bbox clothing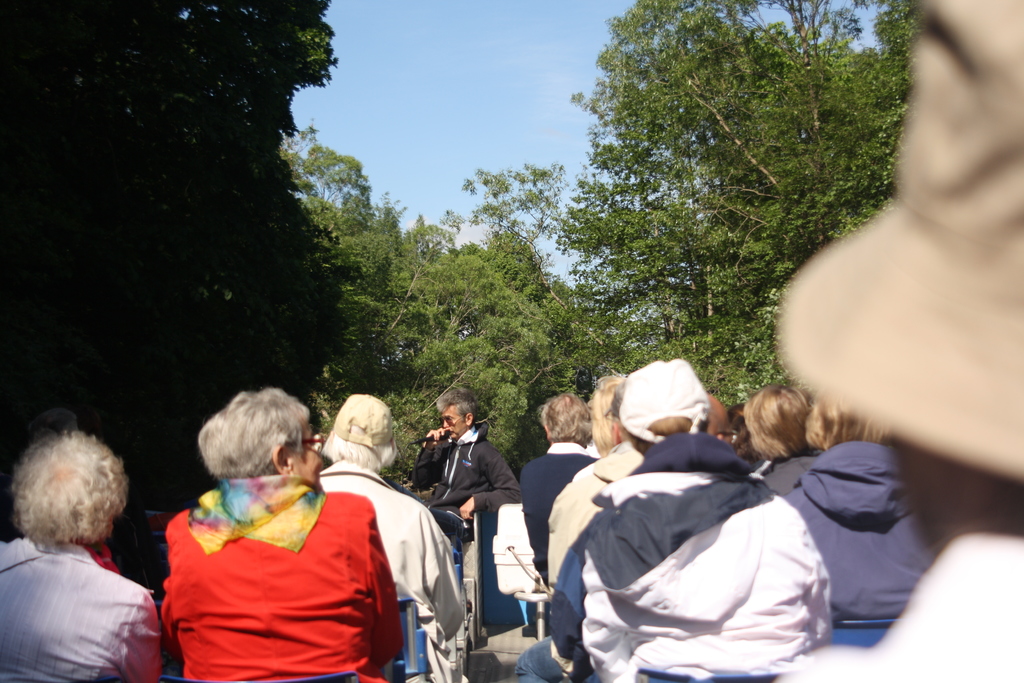
rect(548, 438, 831, 682)
